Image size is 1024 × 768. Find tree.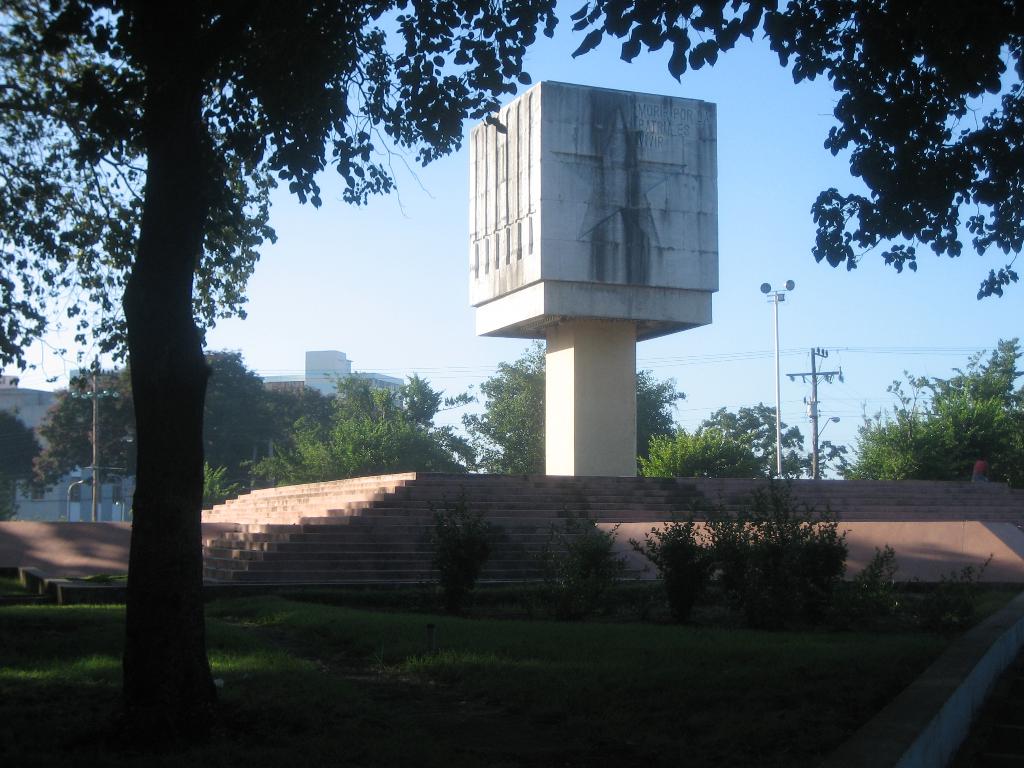
box(843, 336, 1023, 481).
